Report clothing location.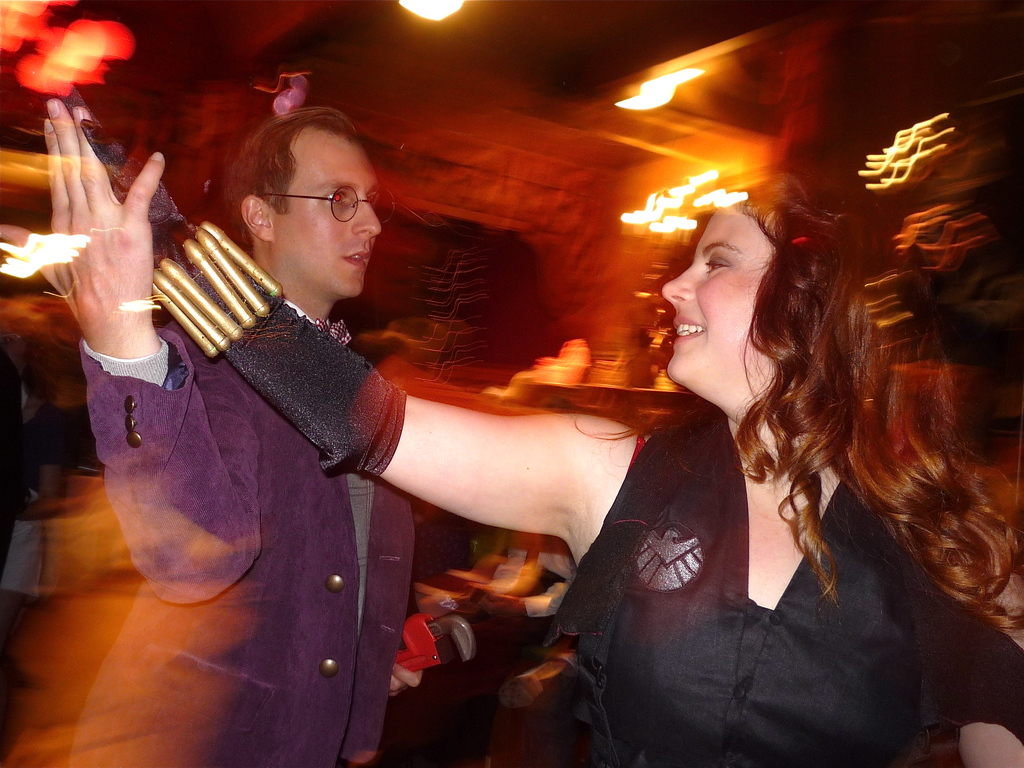
Report: crop(67, 302, 418, 767).
